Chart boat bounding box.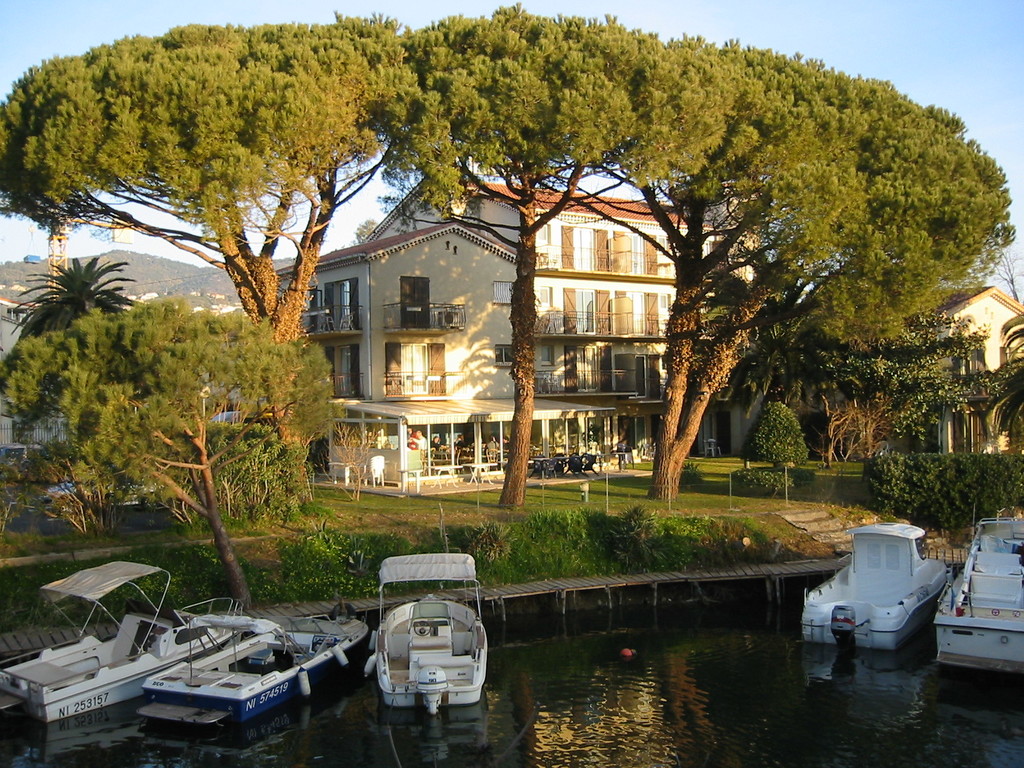
Charted: bbox=(927, 498, 1023, 685).
